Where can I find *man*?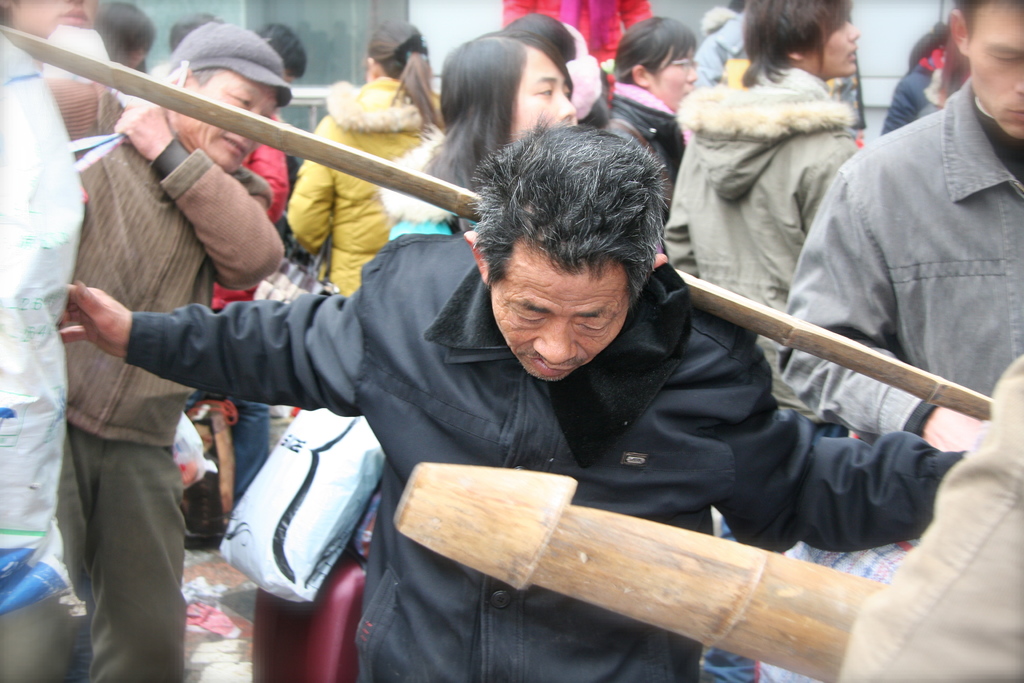
You can find it at box(60, 101, 1023, 682).
